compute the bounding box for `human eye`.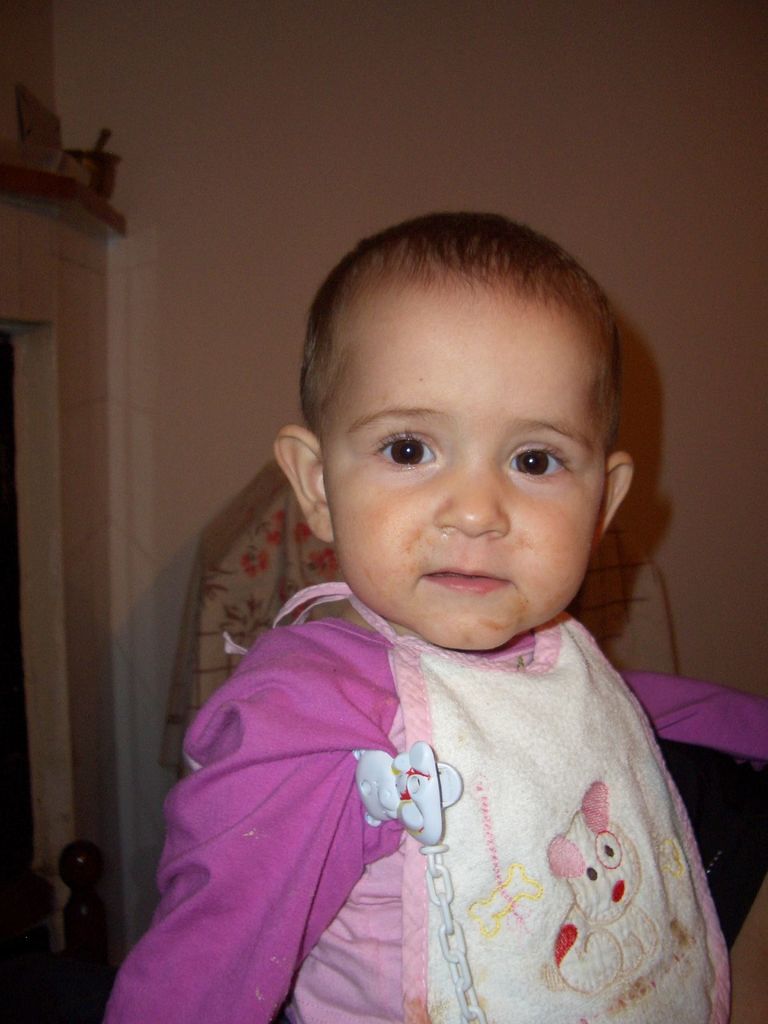
499, 433, 575, 481.
